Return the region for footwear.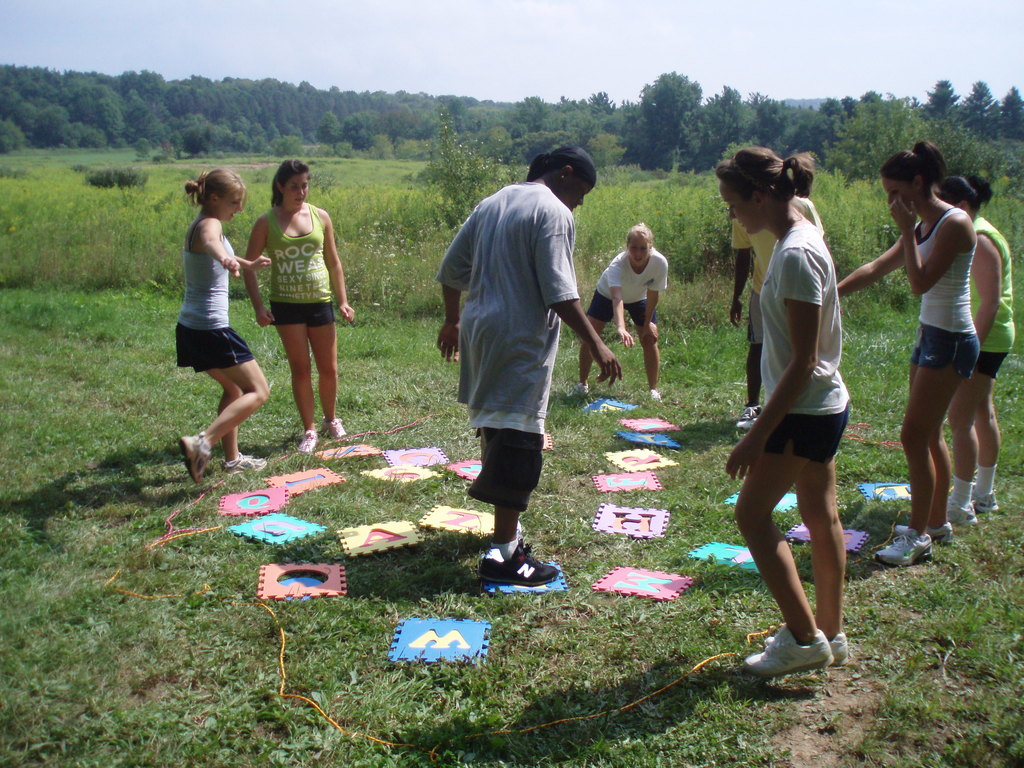
<region>486, 540, 564, 602</region>.
